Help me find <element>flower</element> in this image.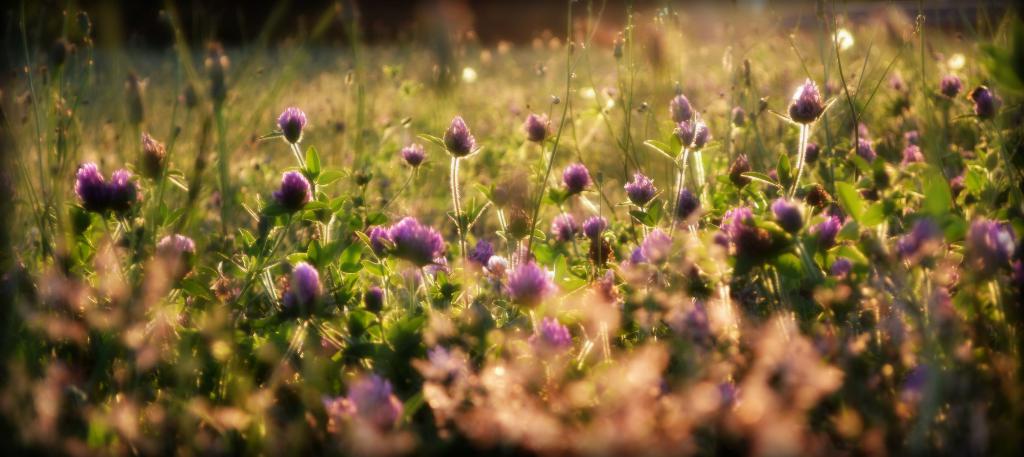
Found it: [108, 167, 142, 217].
